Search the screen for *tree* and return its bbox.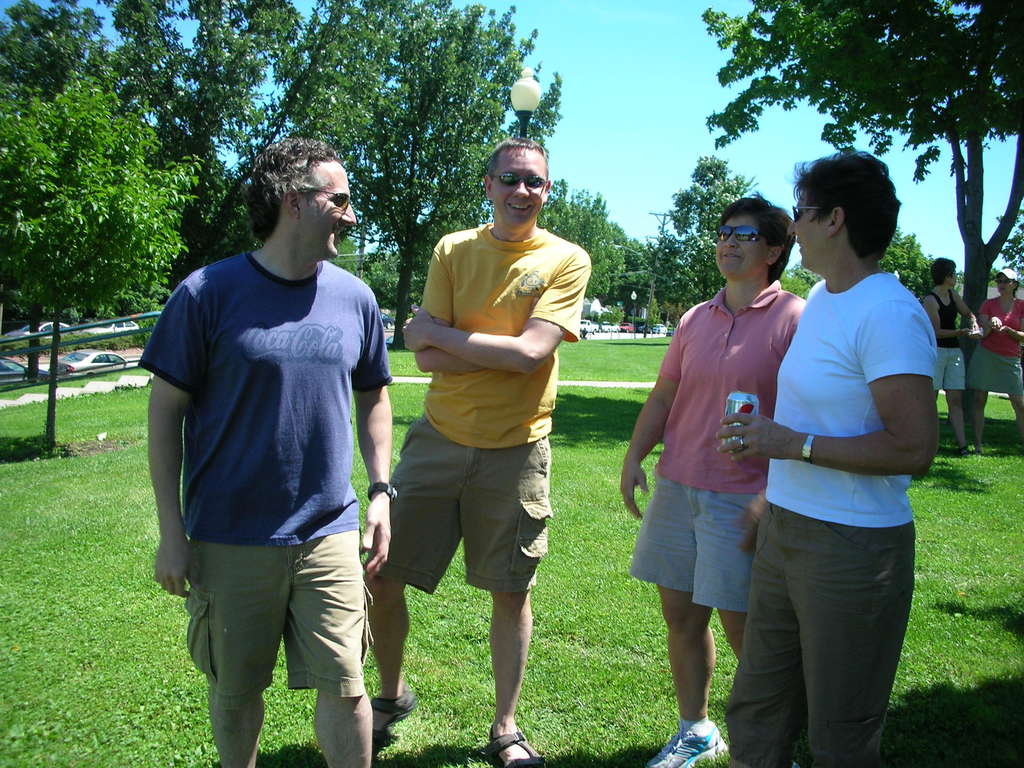
Found: box=[255, 0, 562, 346].
